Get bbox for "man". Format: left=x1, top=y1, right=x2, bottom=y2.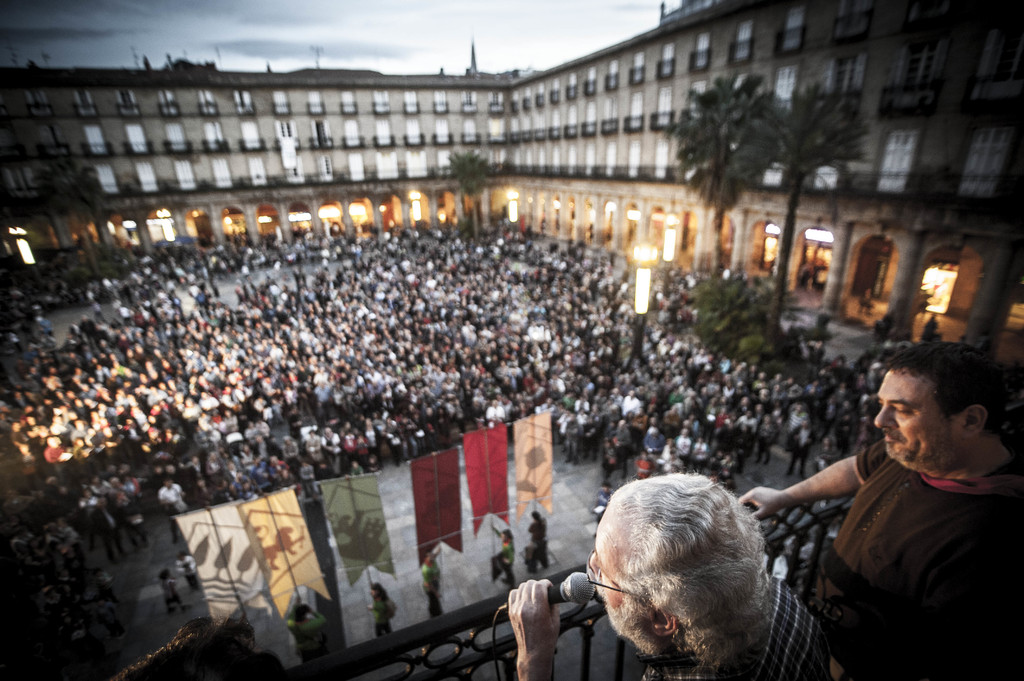
left=508, top=467, right=836, bottom=680.
